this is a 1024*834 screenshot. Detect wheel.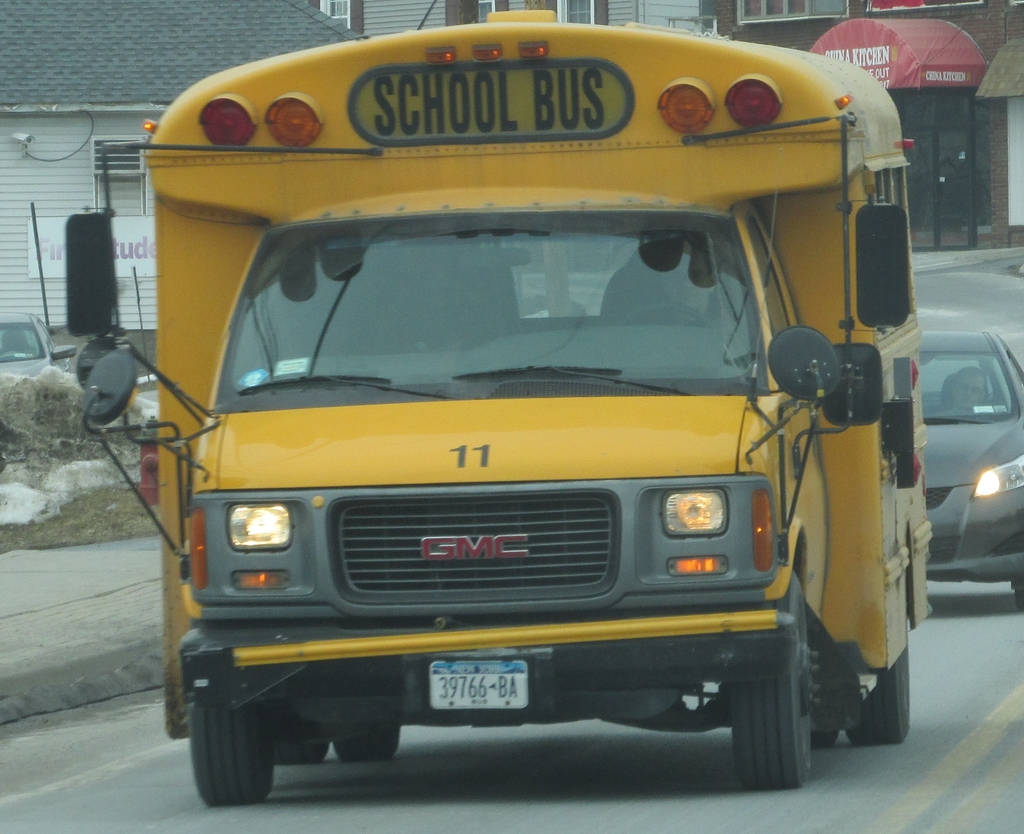
detection(269, 728, 331, 764).
